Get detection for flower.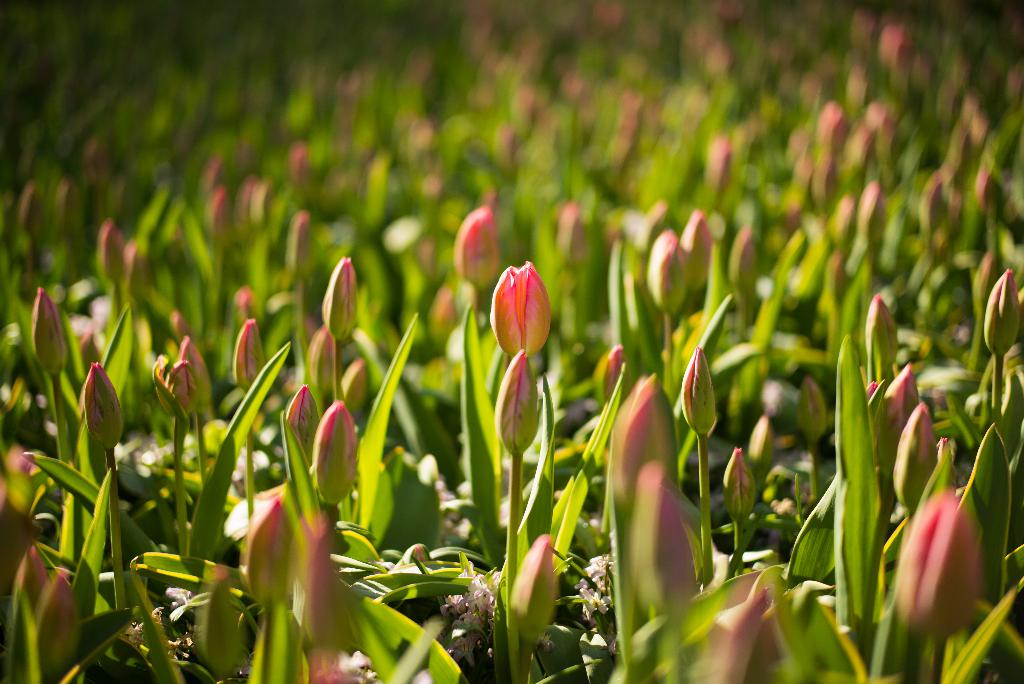
Detection: [486, 255, 560, 363].
